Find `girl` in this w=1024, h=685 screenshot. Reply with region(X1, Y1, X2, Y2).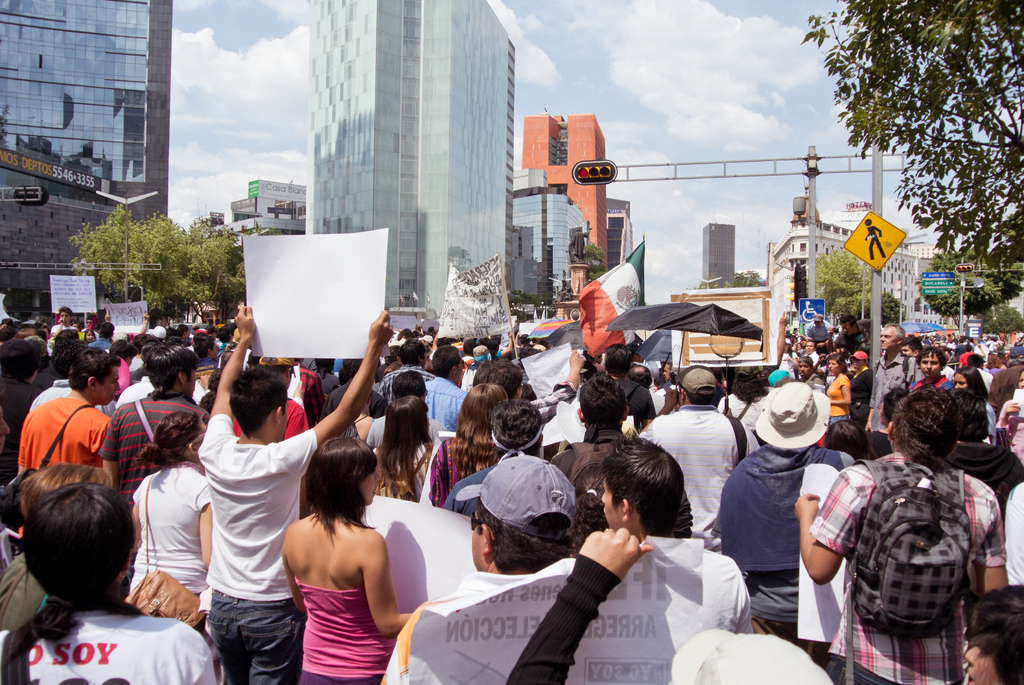
region(954, 367, 996, 447).
